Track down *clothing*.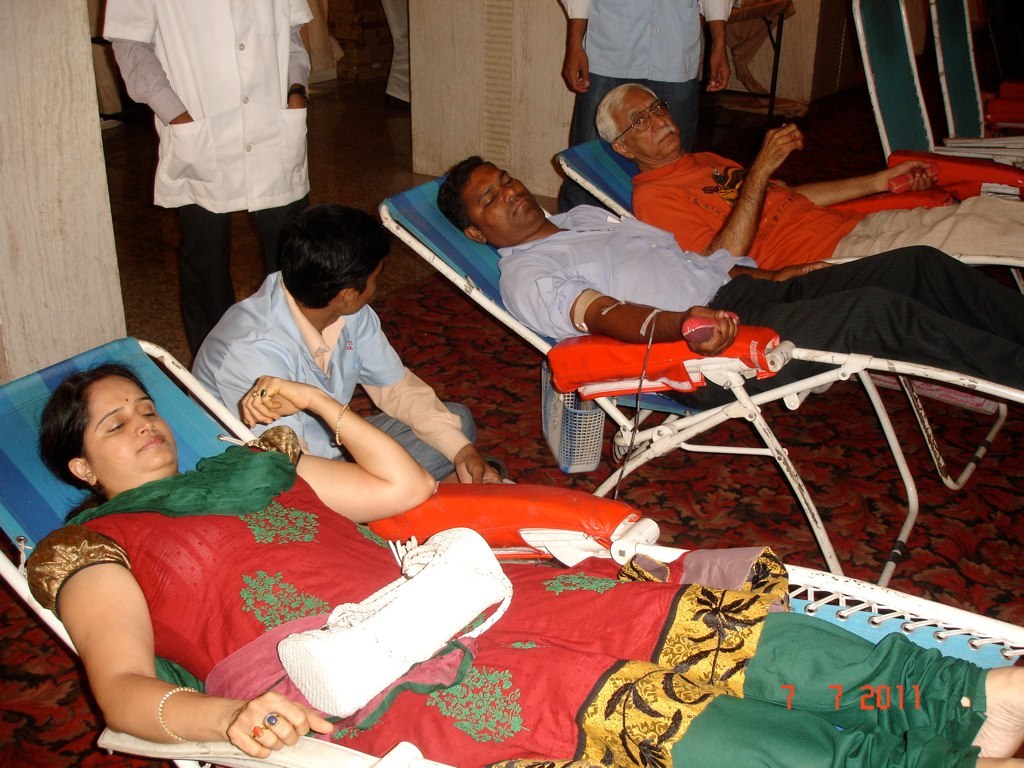
Tracked to Rect(557, 0, 735, 214).
